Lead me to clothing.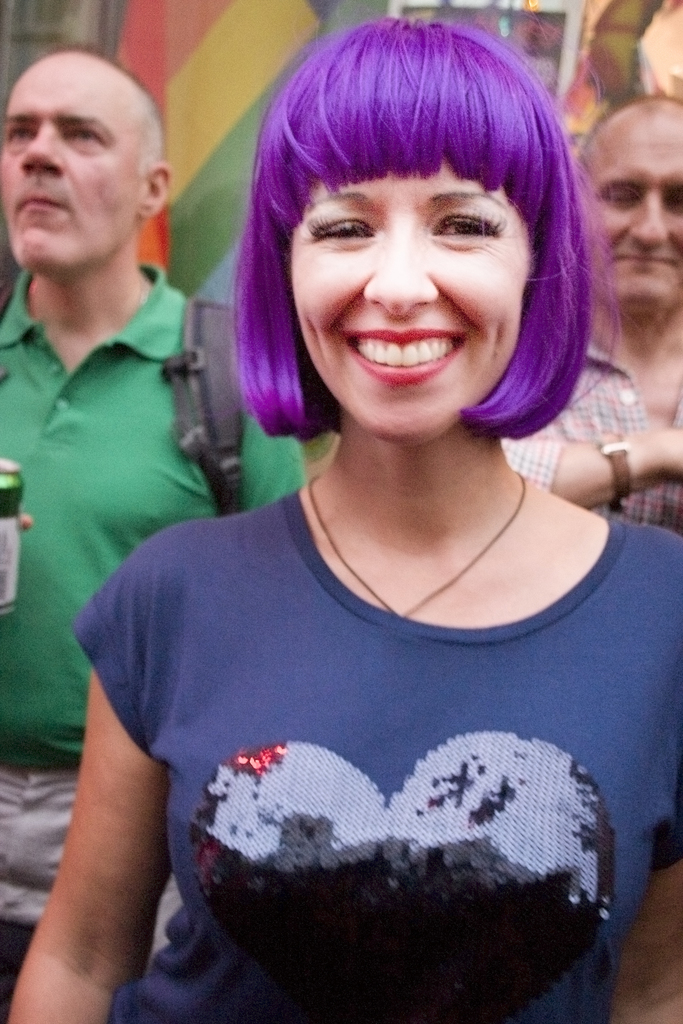
Lead to (75, 531, 676, 1015).
